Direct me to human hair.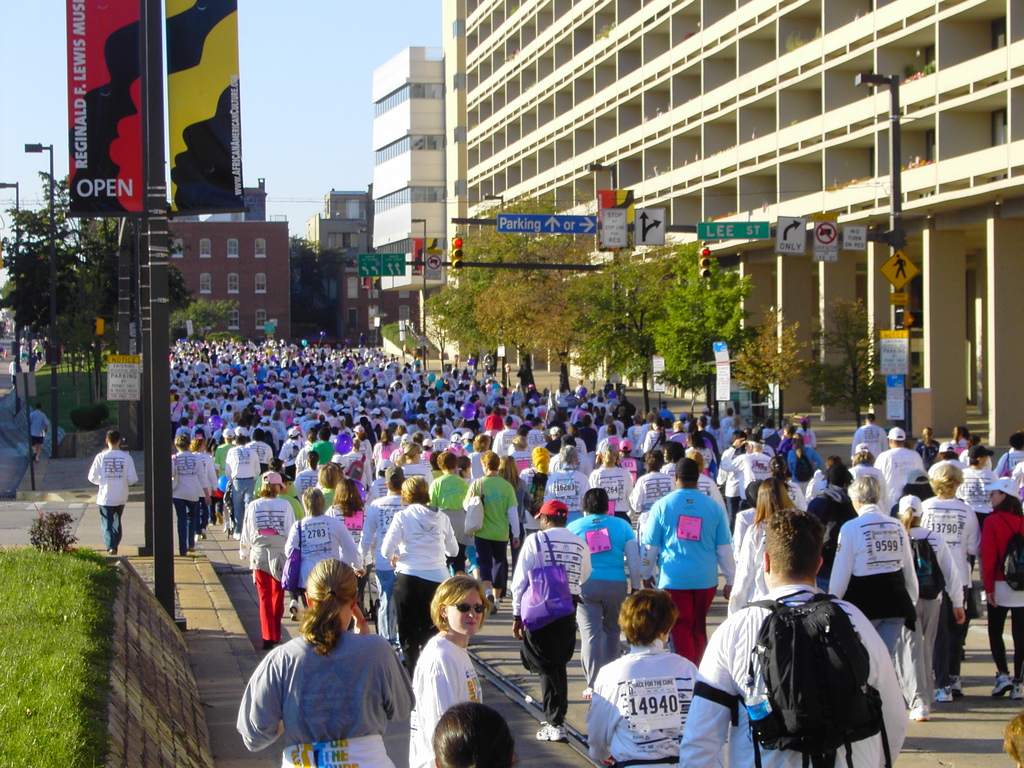
Direction: crop(685, 431, 710, 449).
